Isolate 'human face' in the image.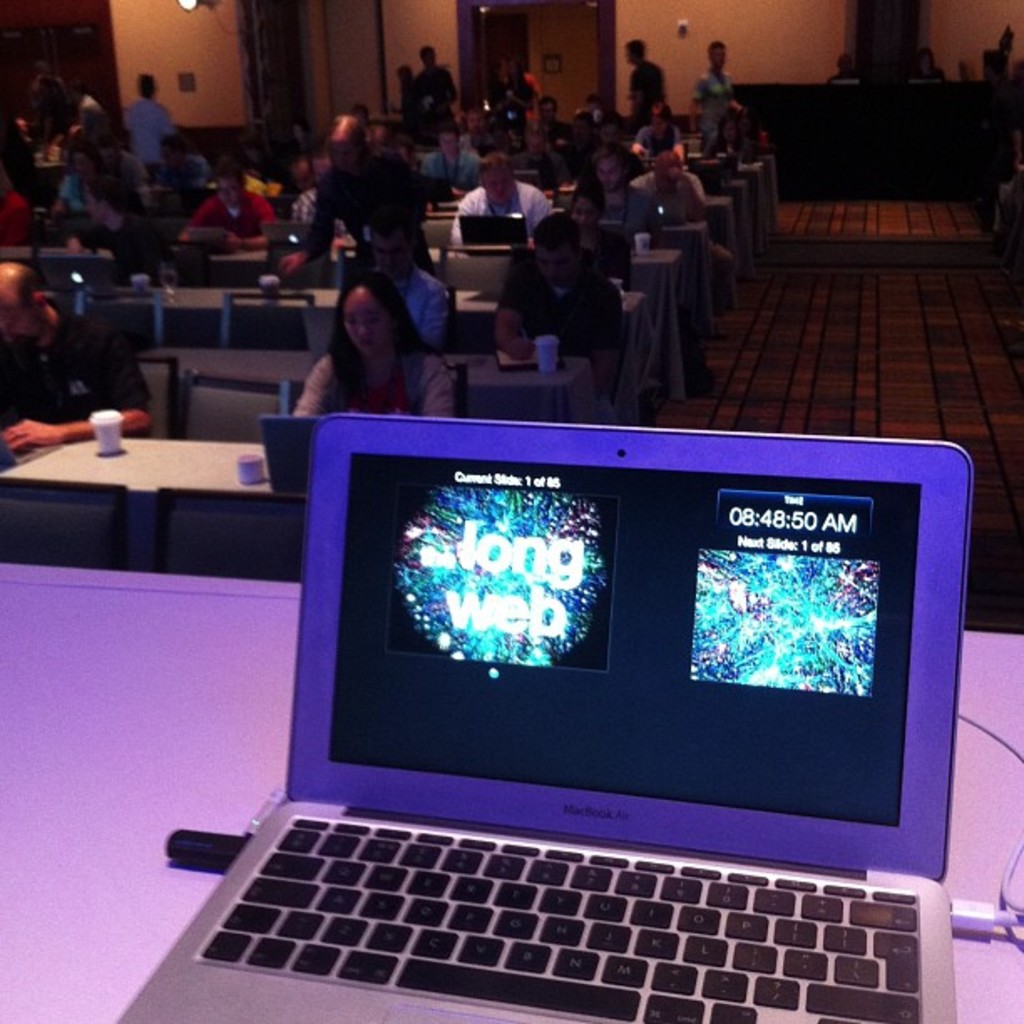
Isolated region: {"left": 211, "top": 181, "right": 238, "bottom": 201}.
